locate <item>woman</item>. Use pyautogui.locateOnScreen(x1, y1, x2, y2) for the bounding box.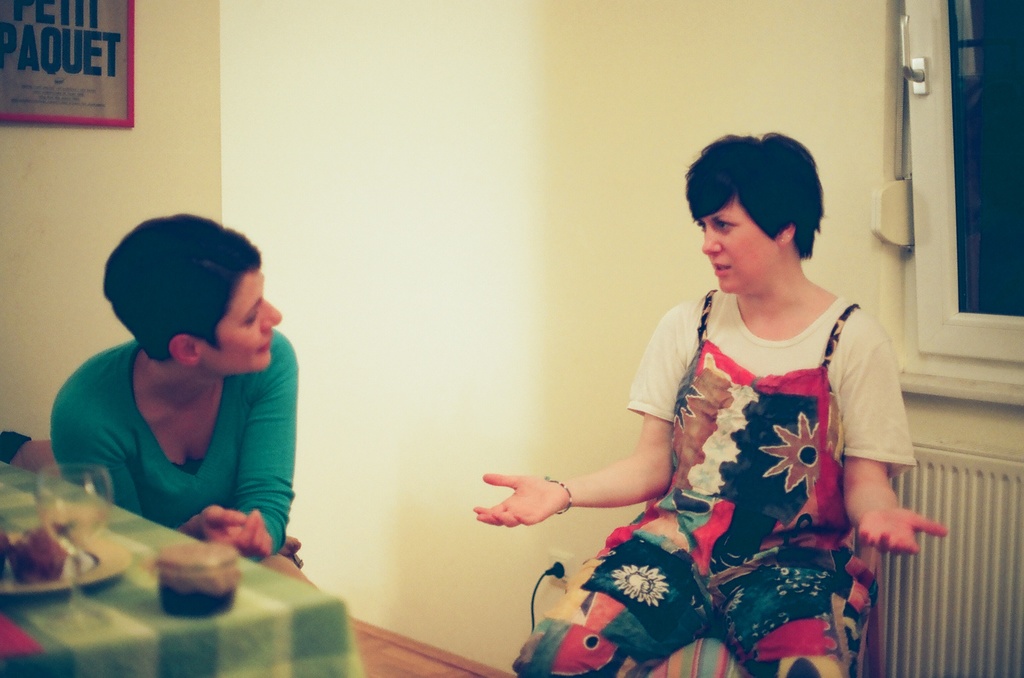
pyautogui.locateOnScreen(53, 217, 305, 587).
